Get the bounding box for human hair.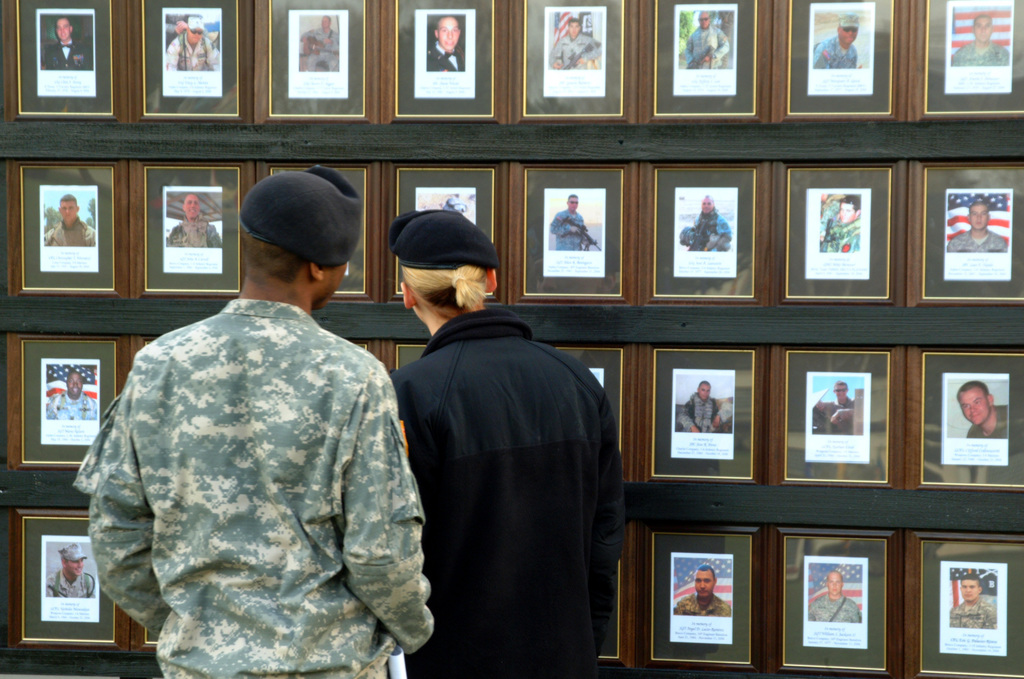
(698,563,715,575).
